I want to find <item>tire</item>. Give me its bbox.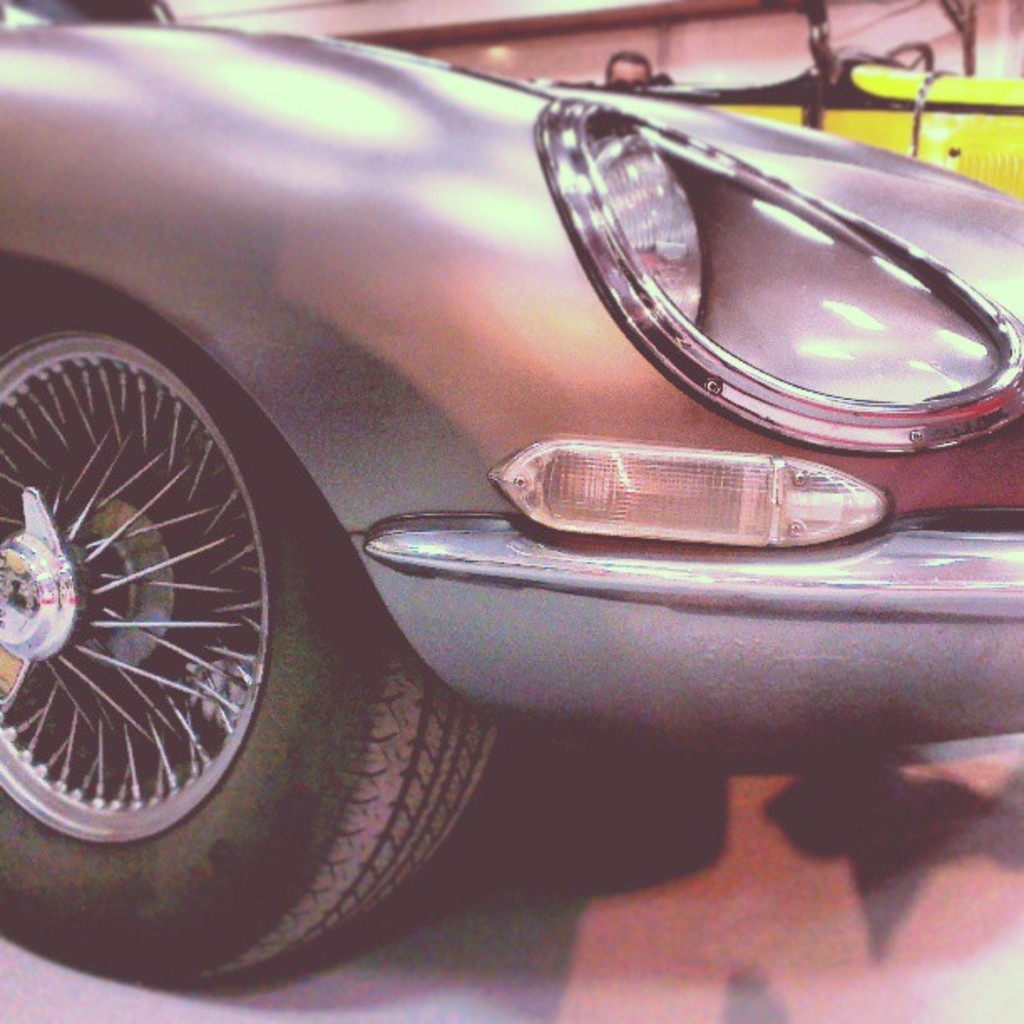
[22,323,420,959].
